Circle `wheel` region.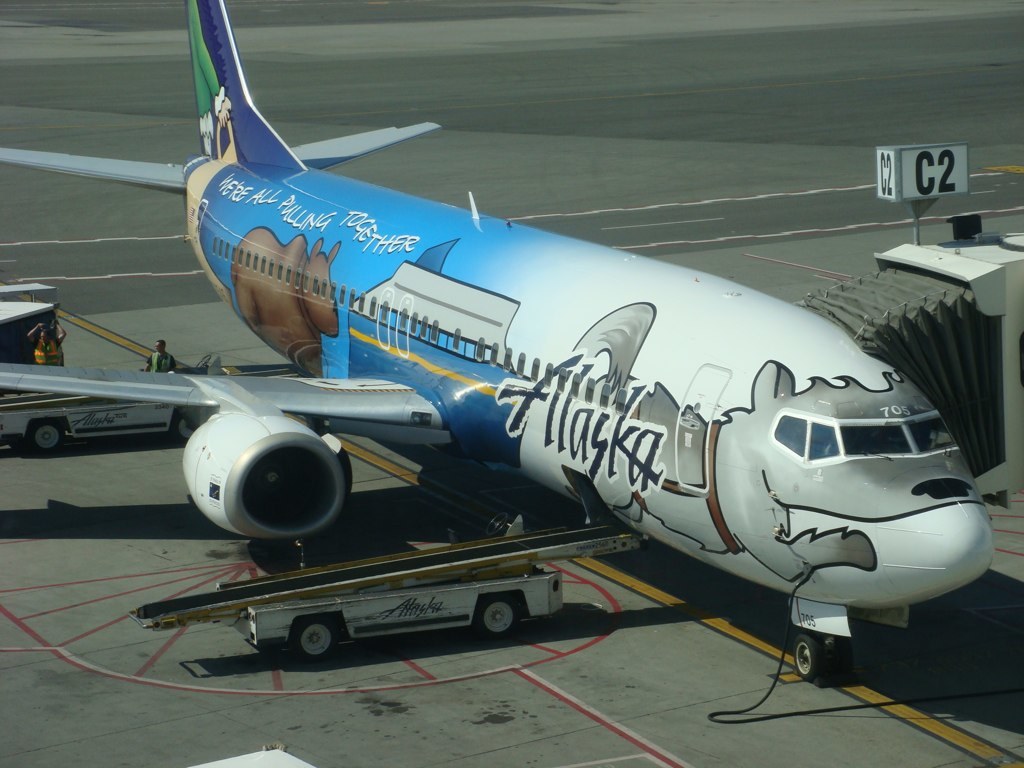
Region: box=[297, 614, 336, 658].
